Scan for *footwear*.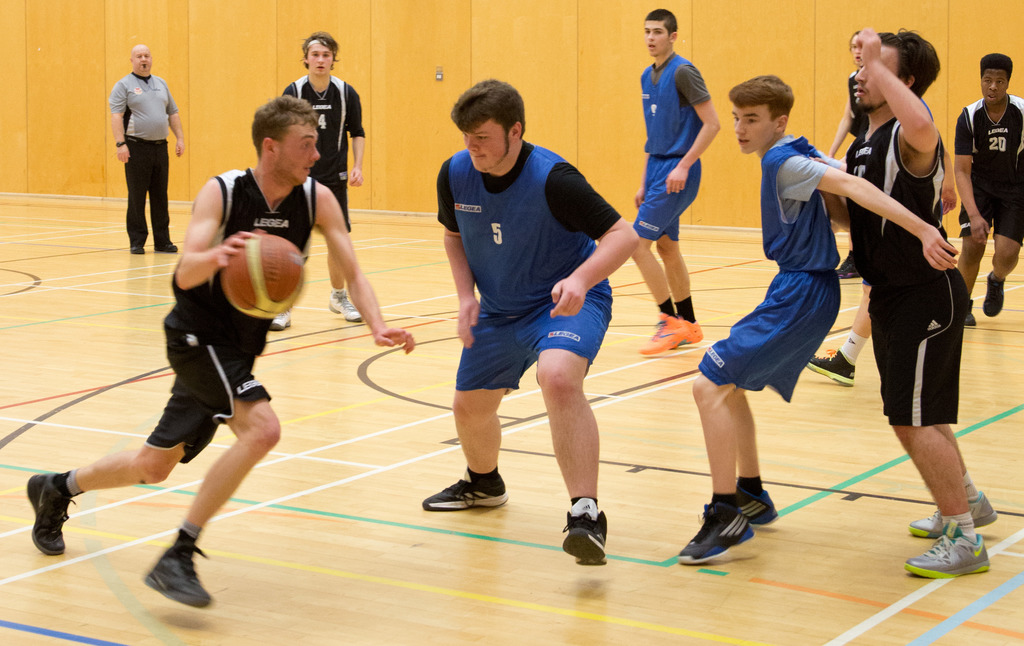
Scan result: crop(268, 306, 294, 335).
